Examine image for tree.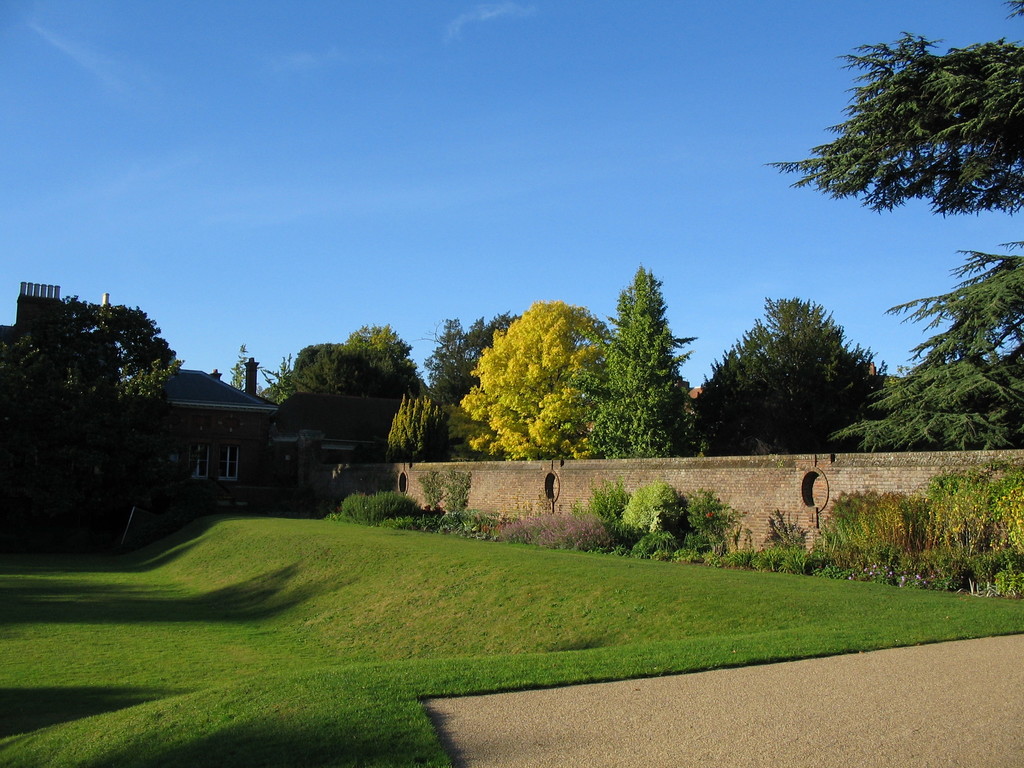
Examination result: pyautogui.locateOnScreen(260, 340, 348, 394).
